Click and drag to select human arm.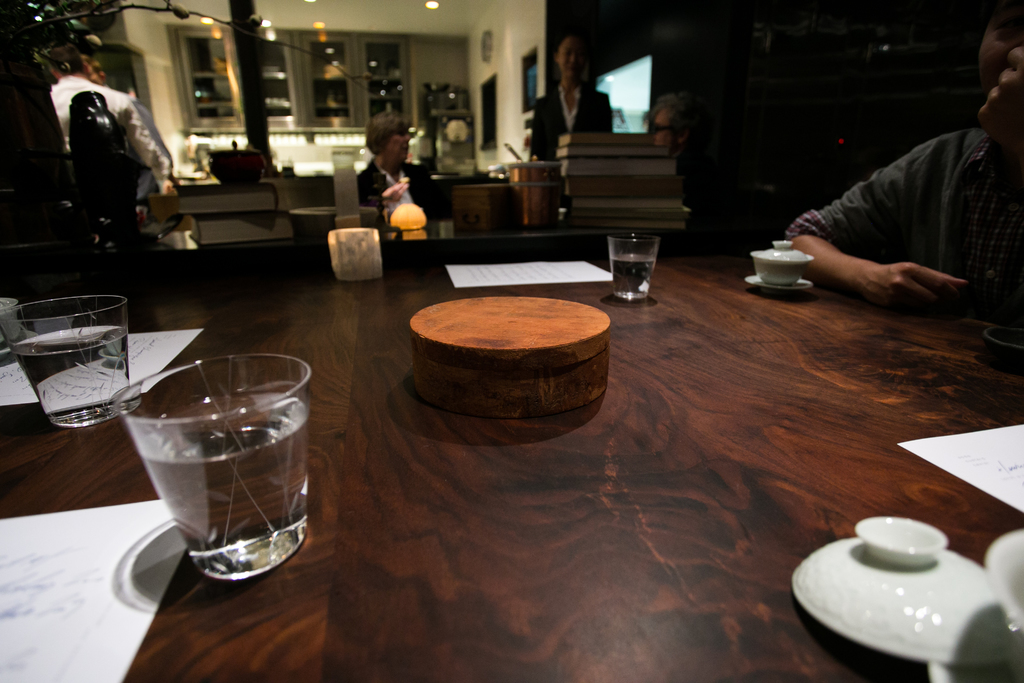
Selection: bbox=(361, 169, 411, 209).
